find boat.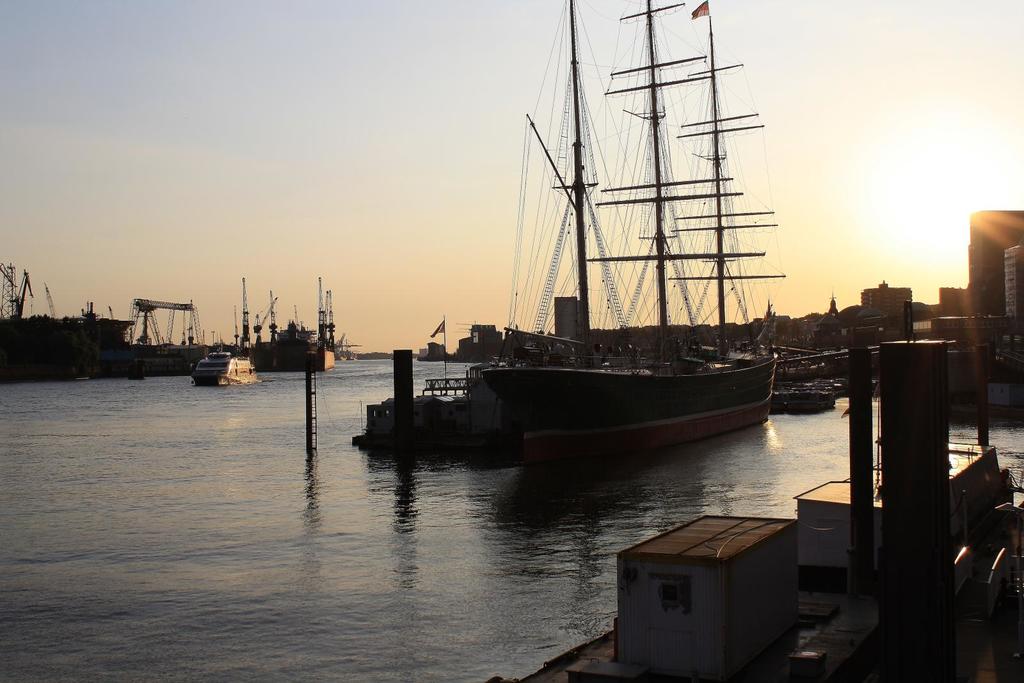
box(762, 377, 833, 414).
